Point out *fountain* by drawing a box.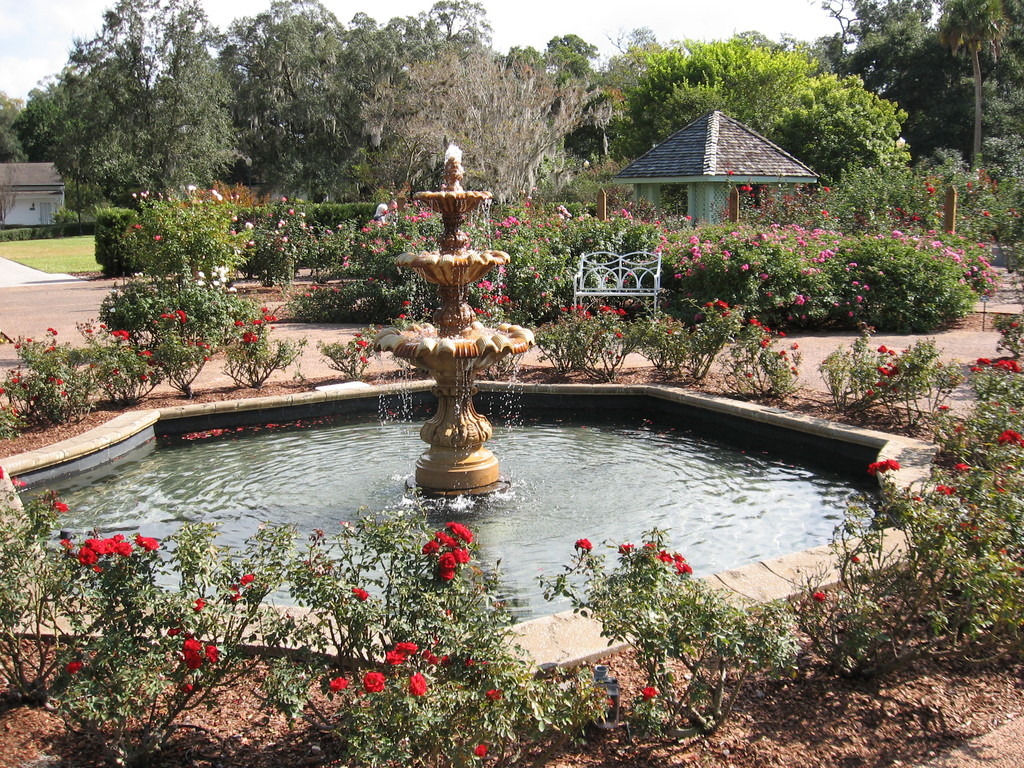
65,145,932,621.
